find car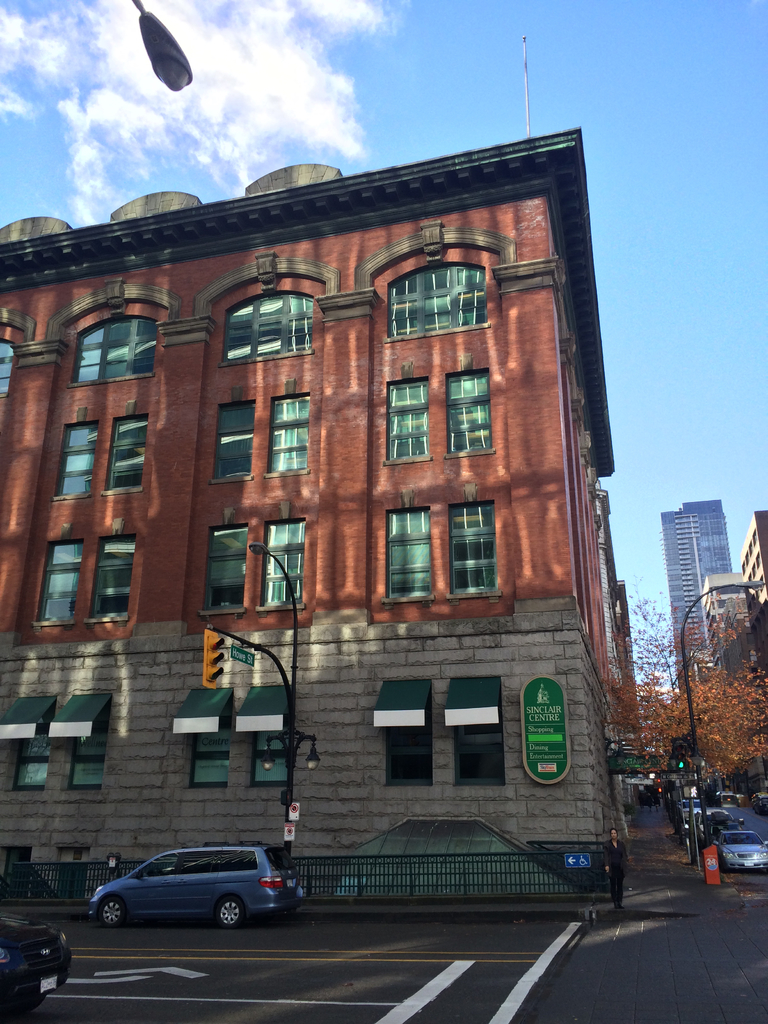
region(0, 922, 72, 1018)
